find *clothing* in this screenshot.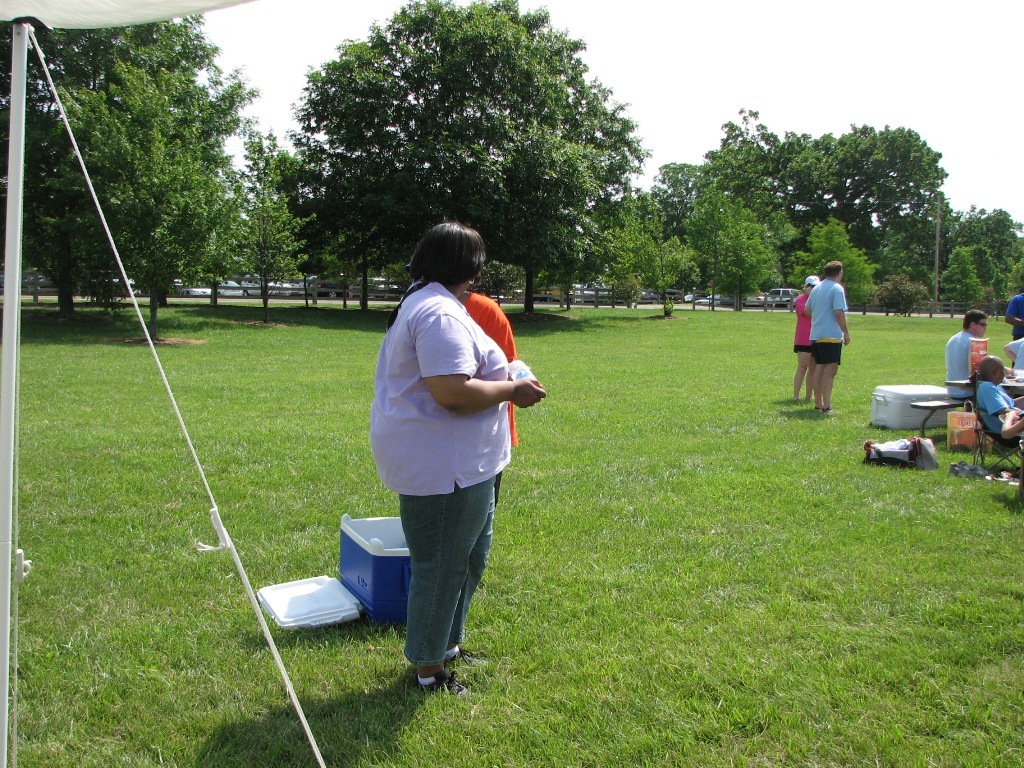
The bounding box for *clothing* is 1001, 329, 1017, 367.
